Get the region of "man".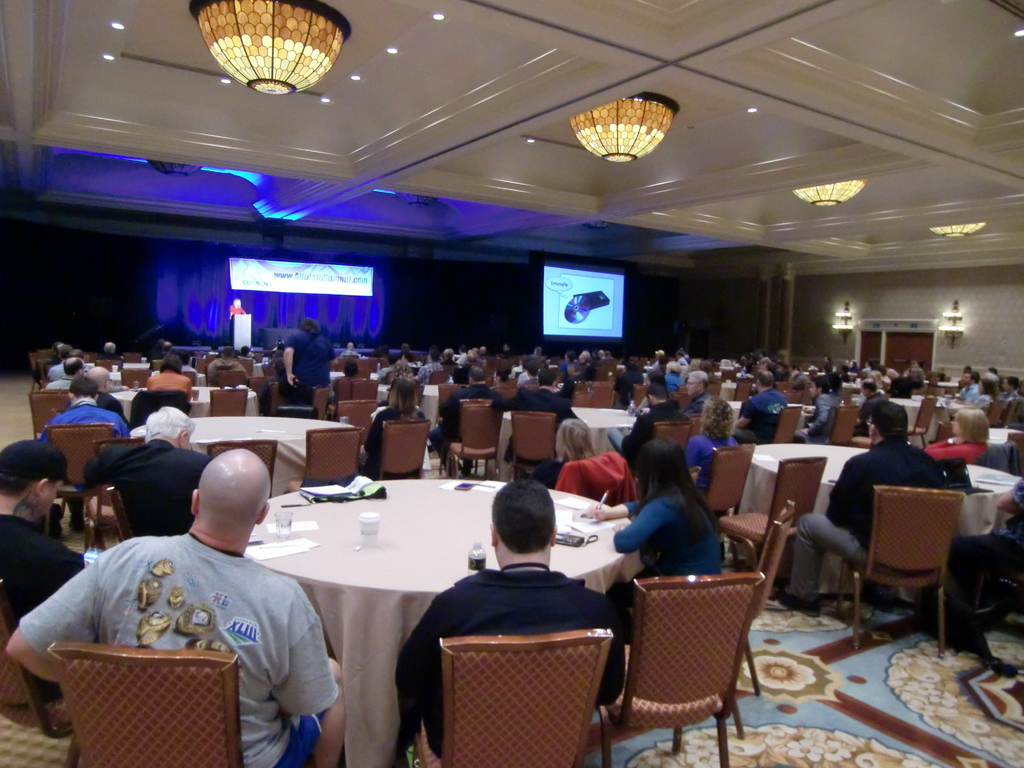
pyautogui.locateOnScreen(27, 436, 354, 758).
